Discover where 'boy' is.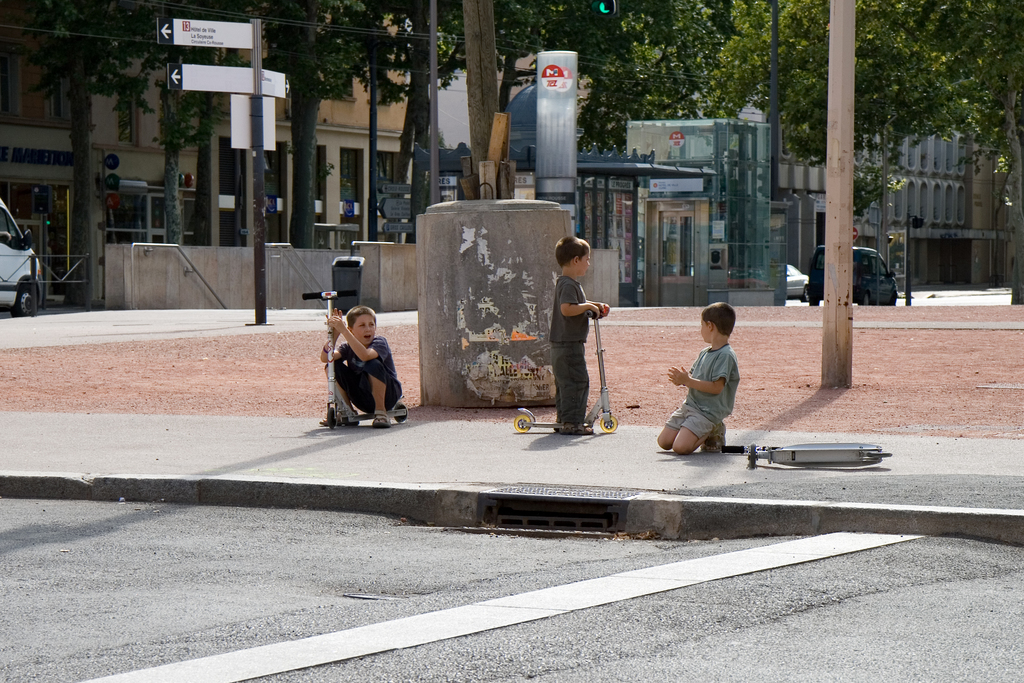
Discovered at locate(319, 304, 404, 427).
